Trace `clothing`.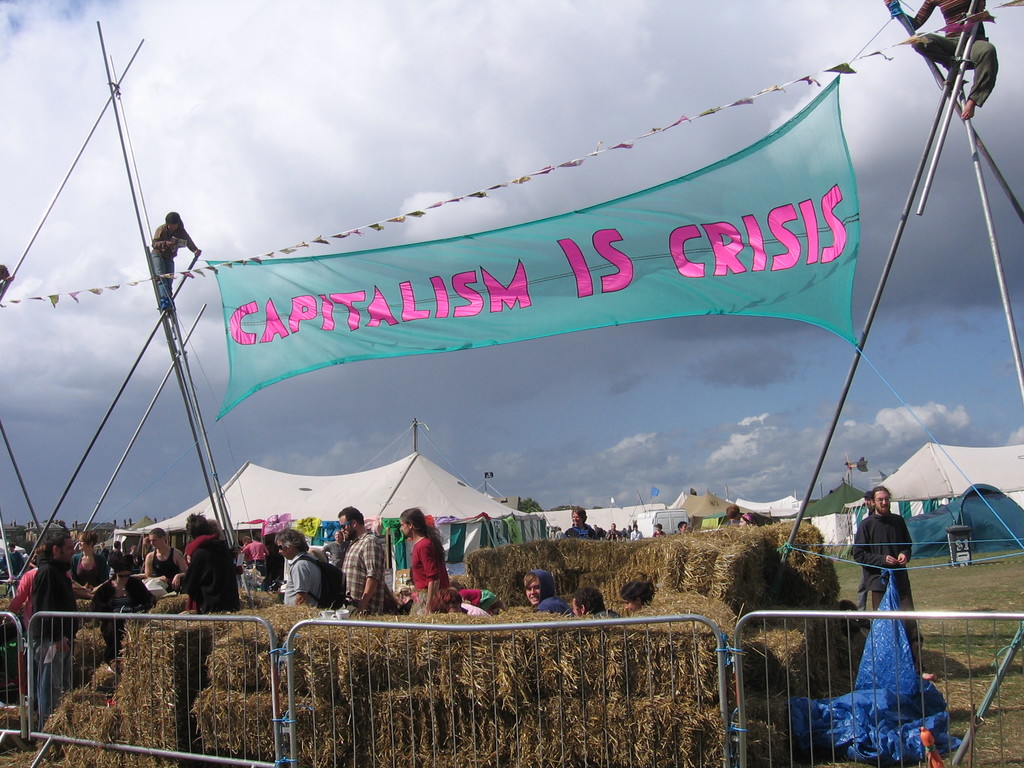
Traced to region(562, 521, 598, 543).
